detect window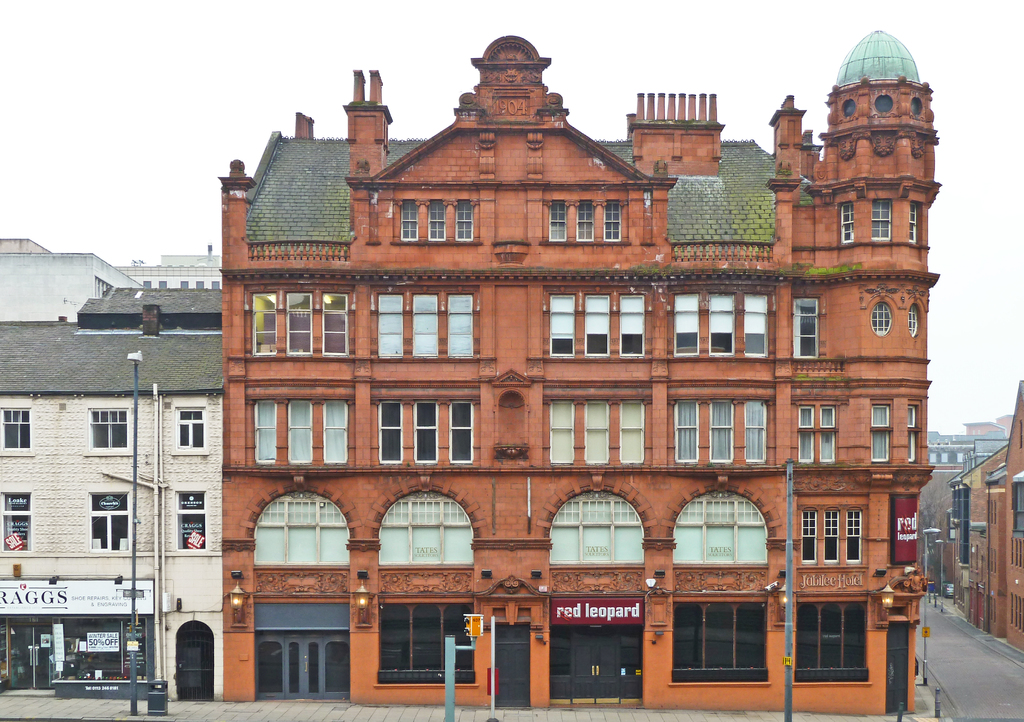
(x1=708, y1=400, x2=735, y2=463)
